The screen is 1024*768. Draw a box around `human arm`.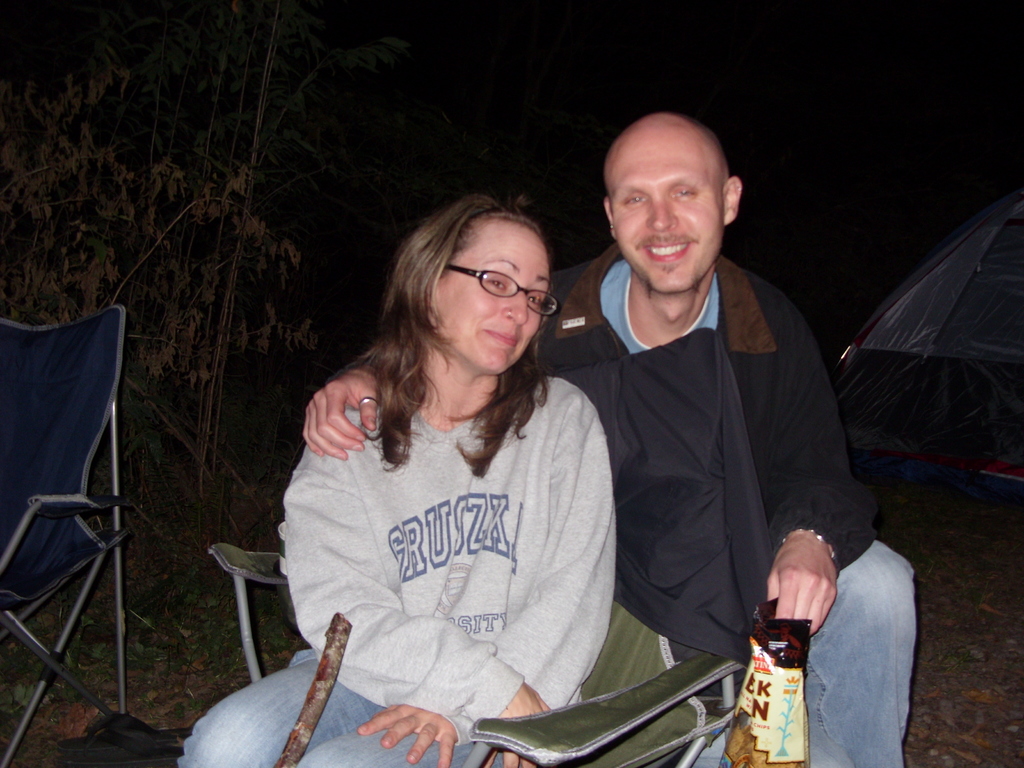
(left=758, top=283, right=878, bottom=650).
